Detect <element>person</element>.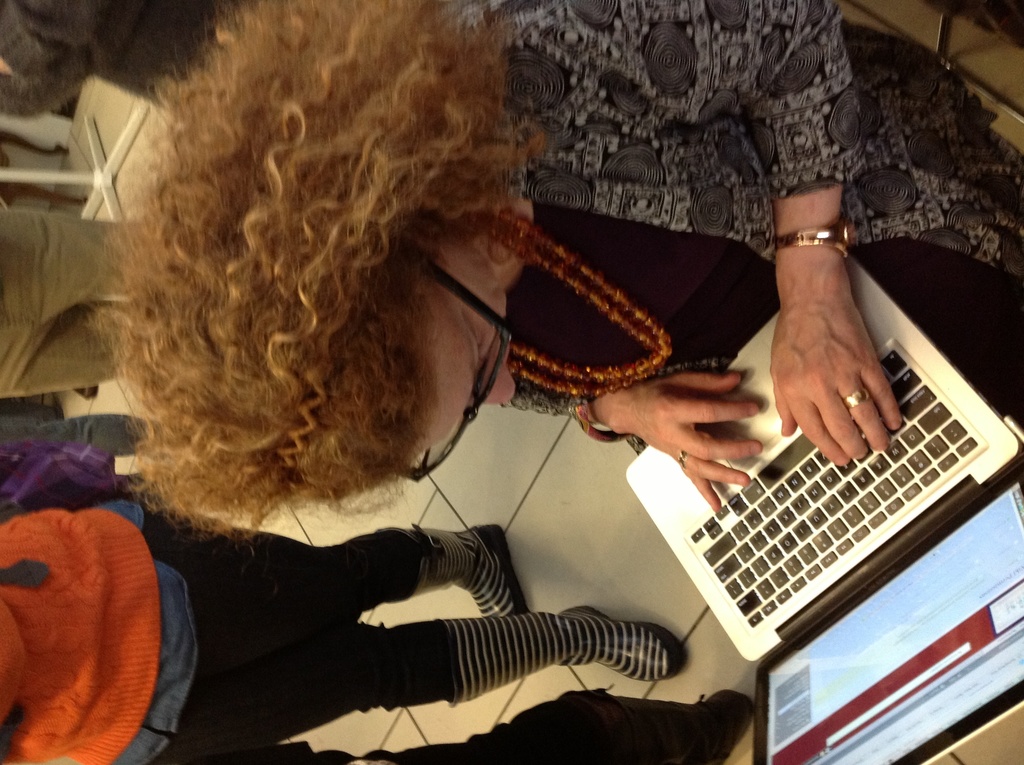
Detected at box(134, 0, 1023, 513).
